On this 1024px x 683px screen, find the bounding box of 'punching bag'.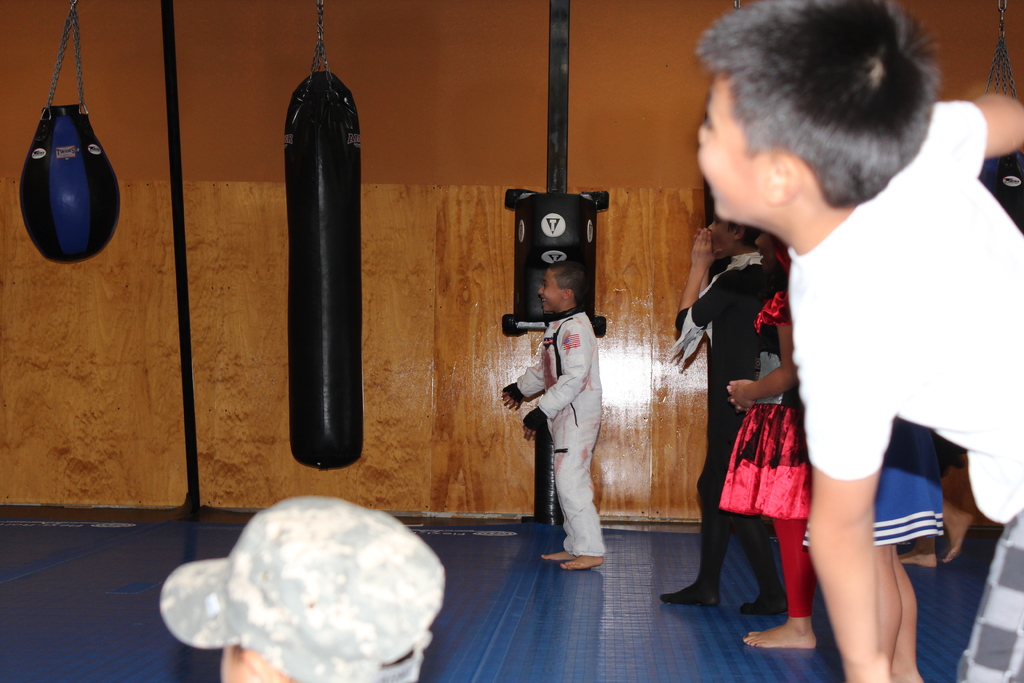
Bounding box: rect(976, 152, 1023, 232).
